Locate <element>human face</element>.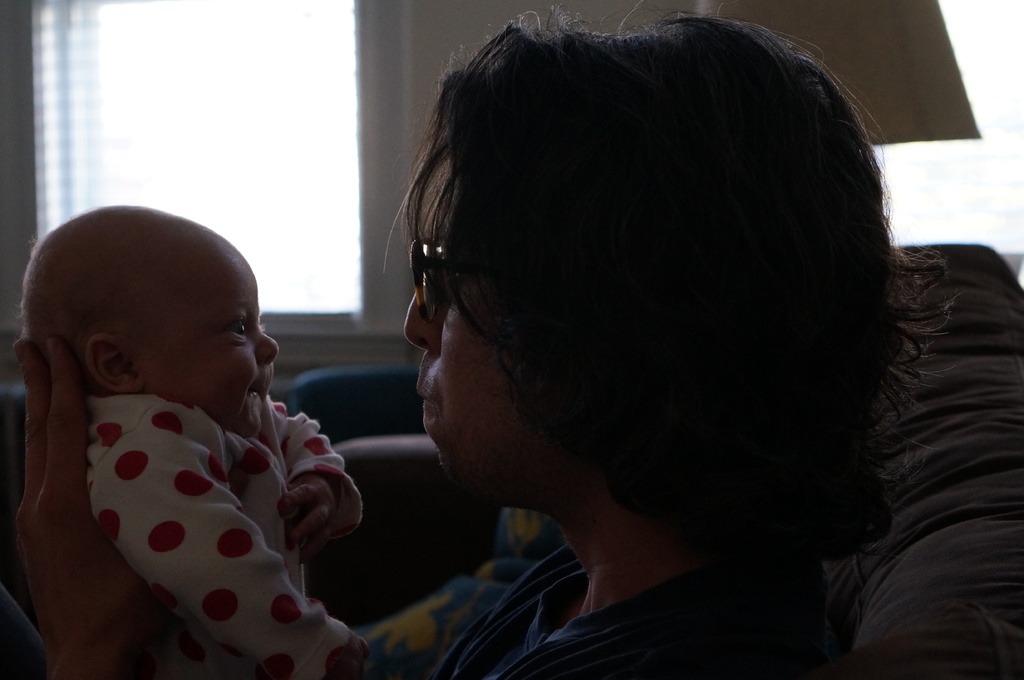
Bounding box: locate(149, 261, 277, 438).
